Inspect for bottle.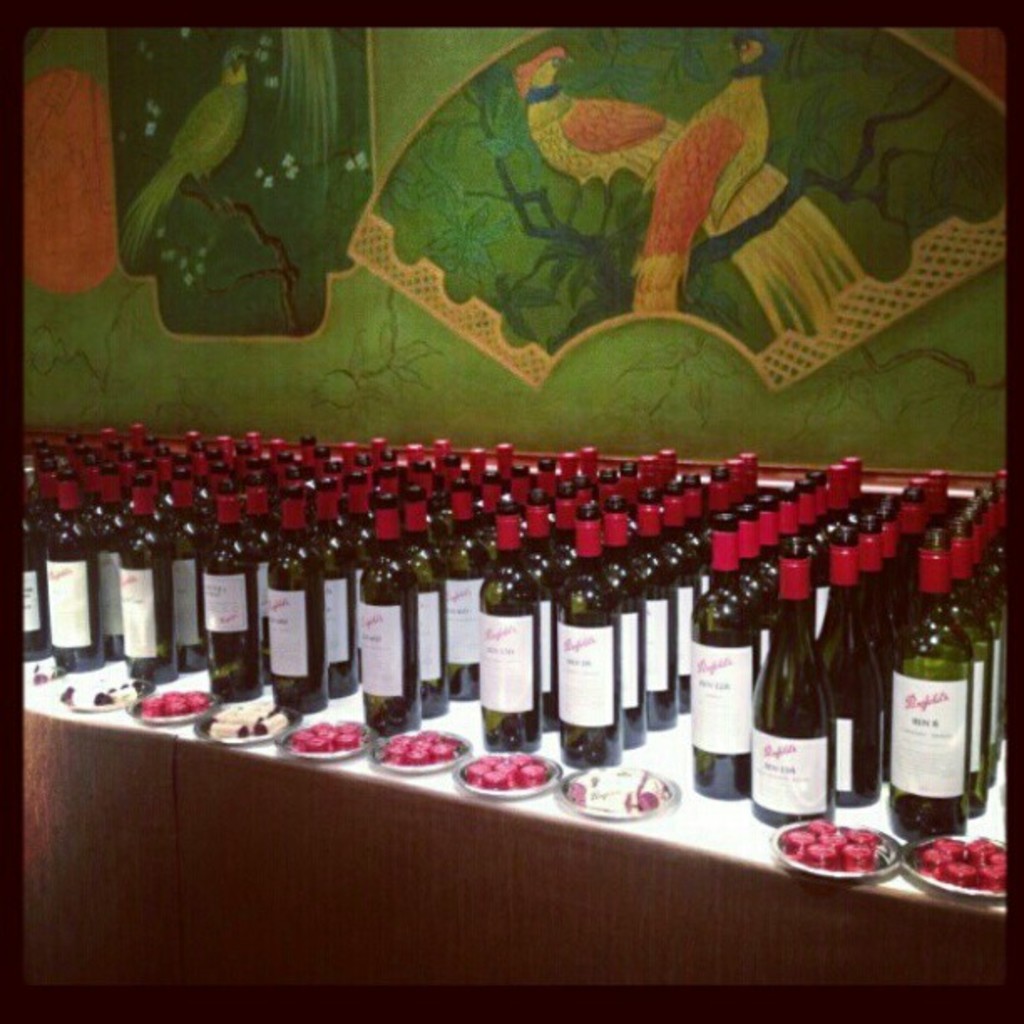
Inspection: left=212, top=502, right=281, bottom=694.
